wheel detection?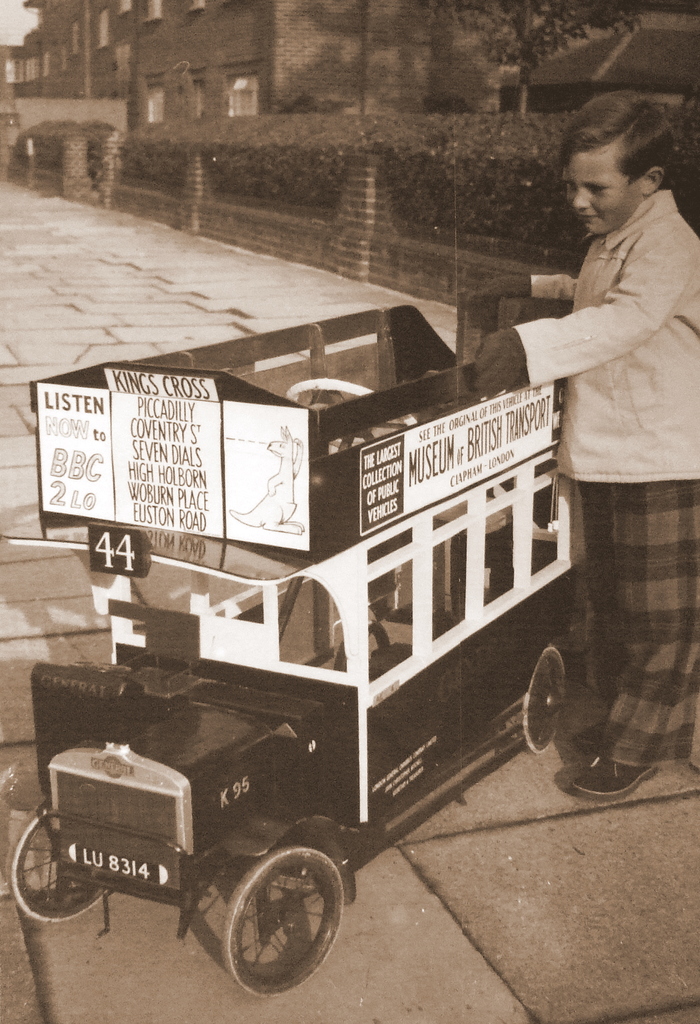
[212,842,347,1002]
